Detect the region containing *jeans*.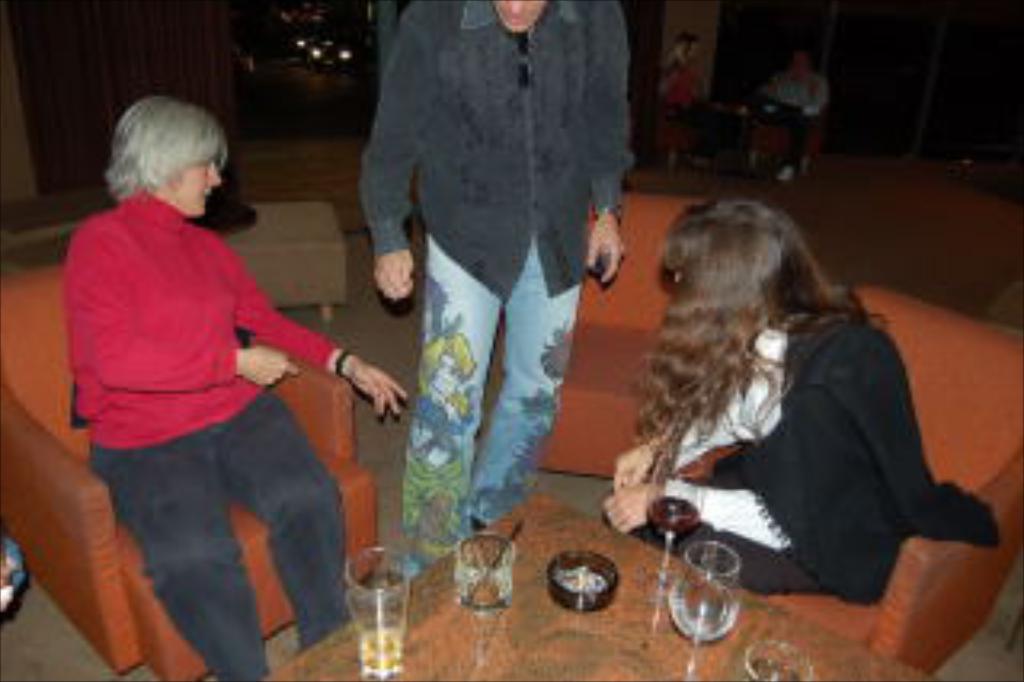
crop(58, 394, 355, 681).
